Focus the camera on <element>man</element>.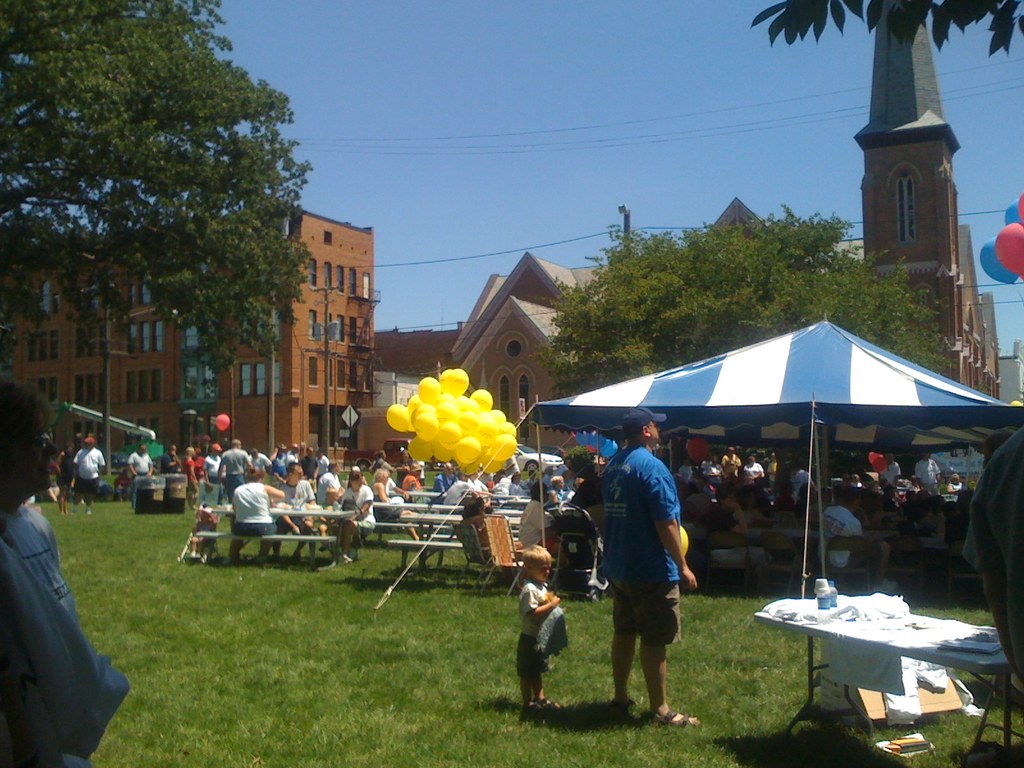
Focus region: box=[964, 429, 1023, 689].
